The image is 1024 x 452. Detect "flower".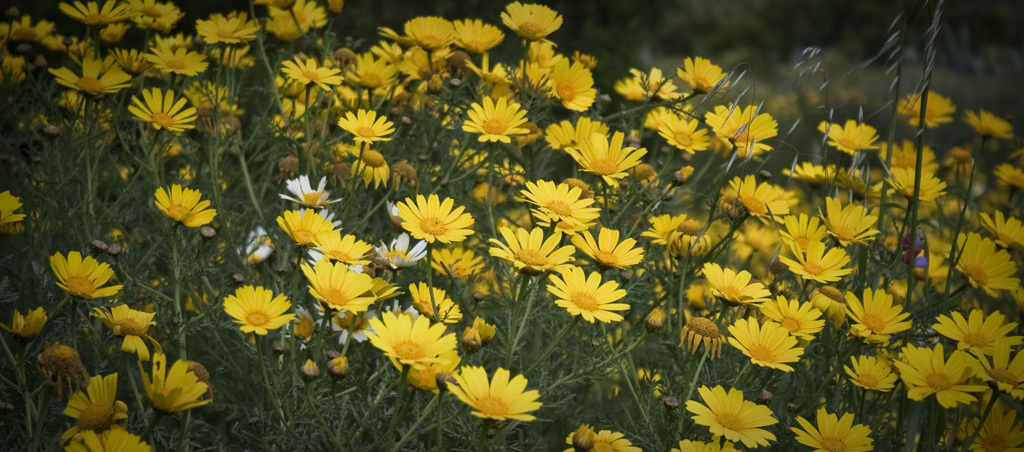
Detection: crop(276, 300, 323, 348).
